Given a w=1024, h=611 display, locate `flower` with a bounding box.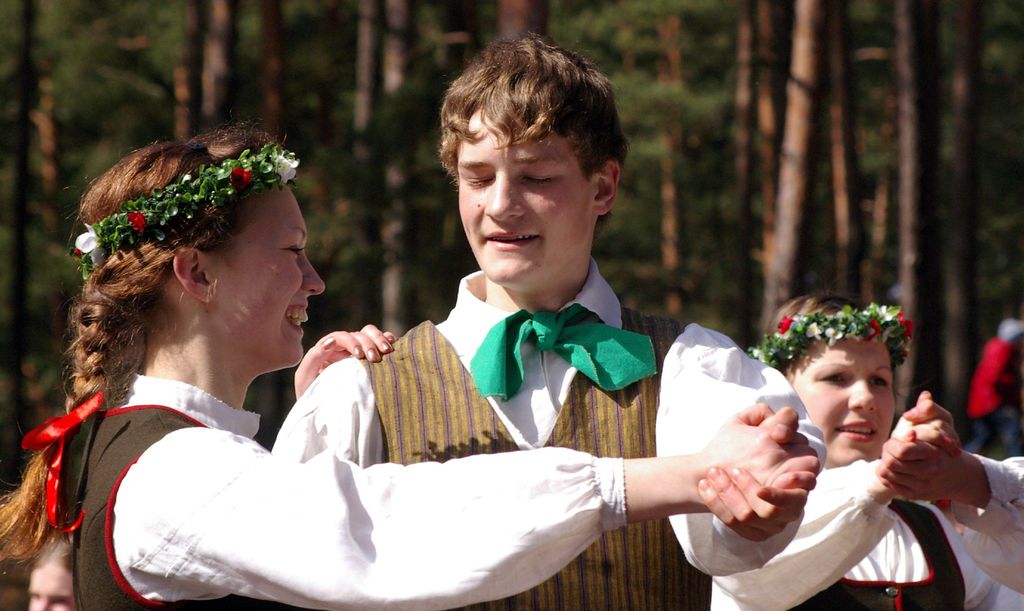
Located: l=824, t=326, r=845, b=345.
